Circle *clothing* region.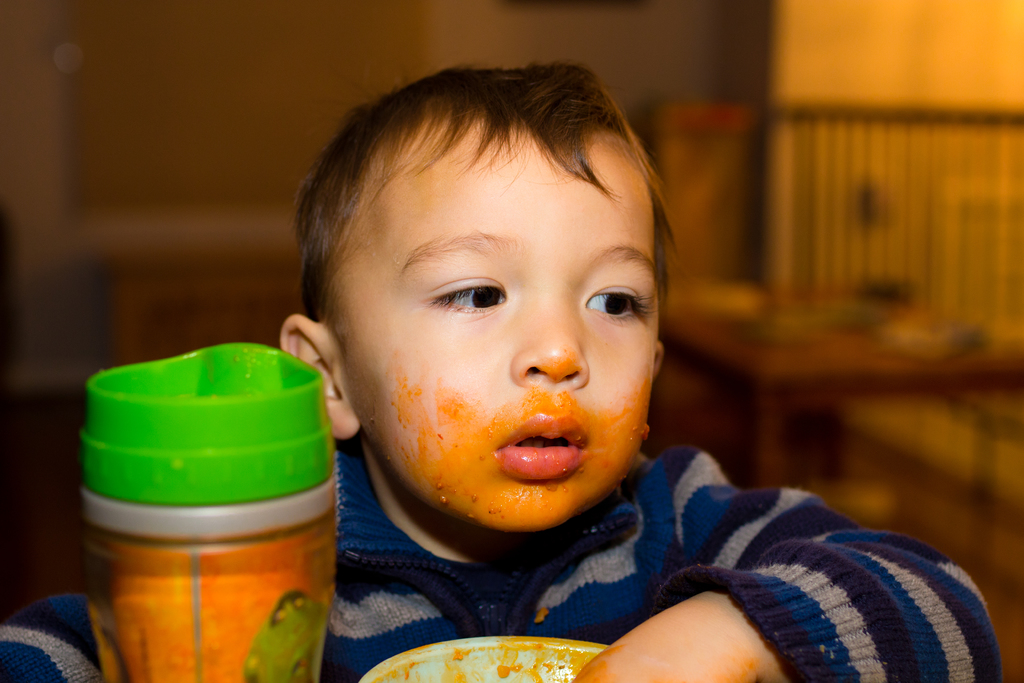
Region: <box>0,443,1001,682</box>.
